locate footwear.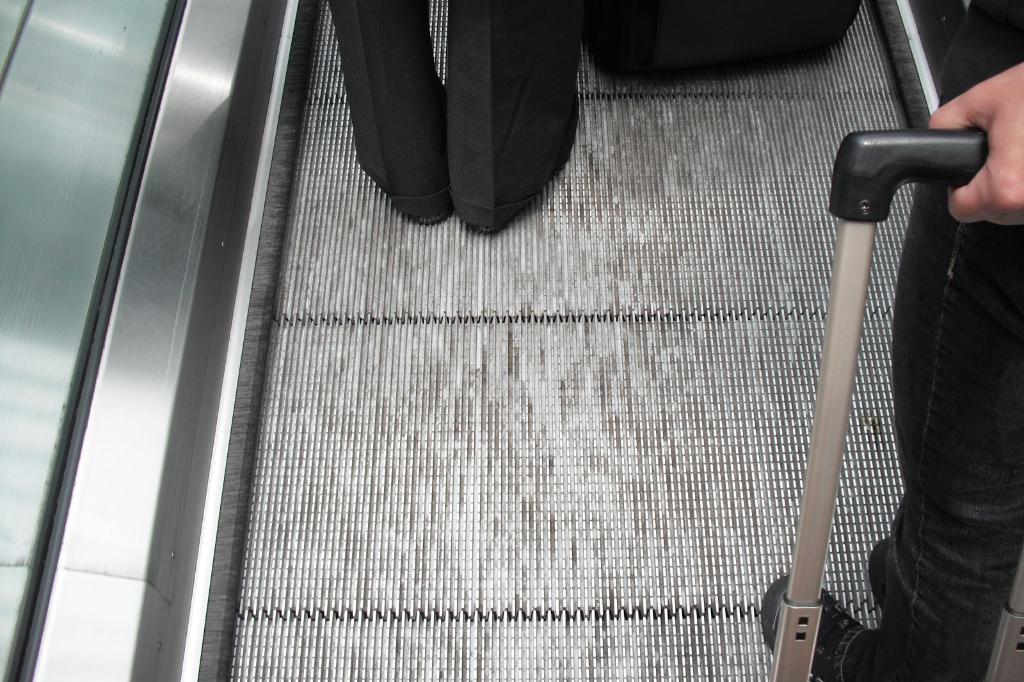
Bounding box: 760,573,865,681.
